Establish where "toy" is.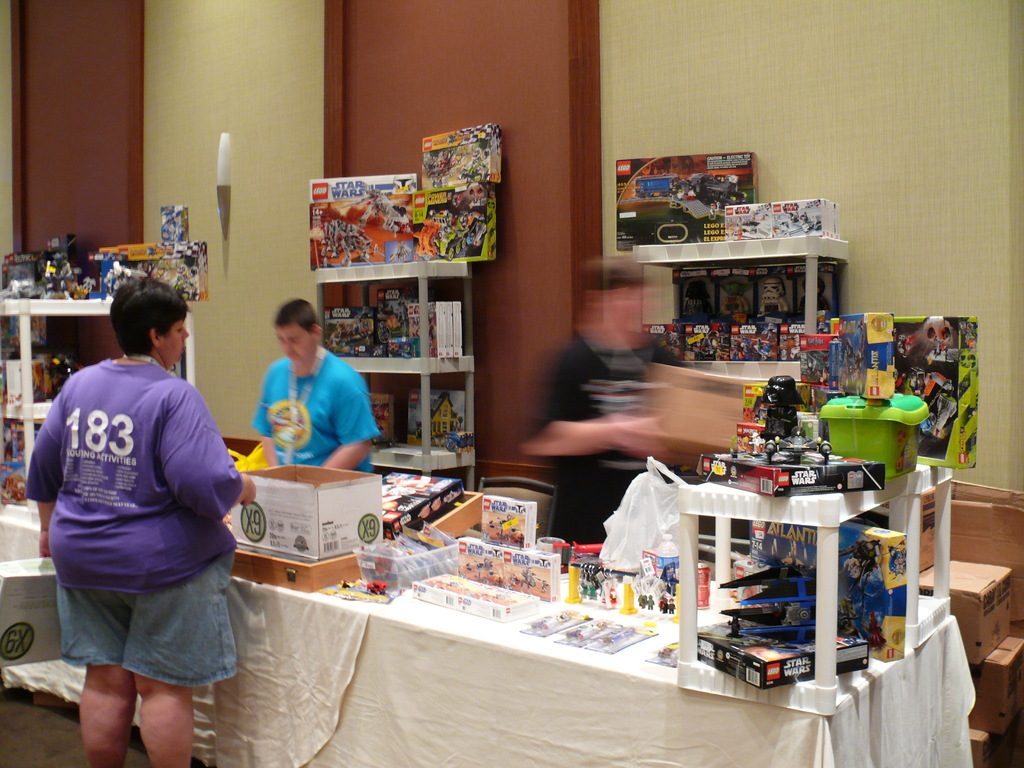
Established at [left=740, top=611, right=859, bottom=648].
